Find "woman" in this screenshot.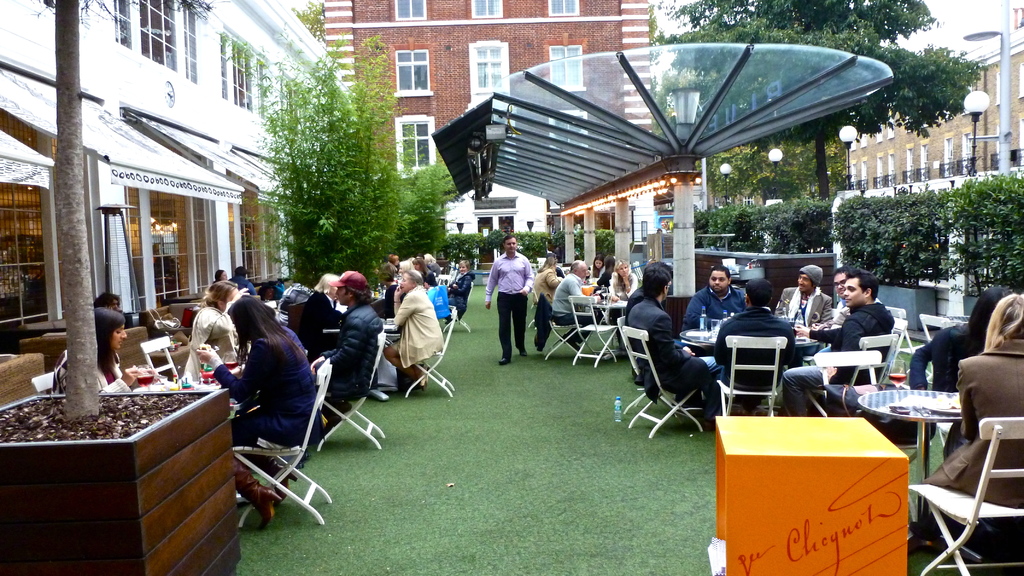
The bounding box for "woman" is 924:298:1023:566.
